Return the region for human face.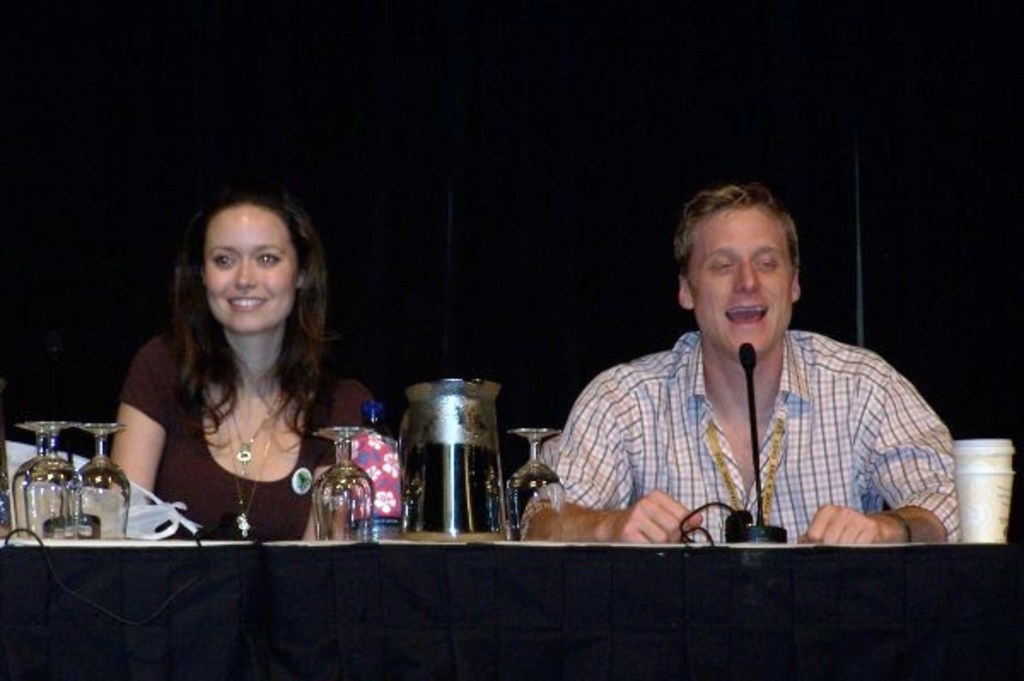
BBox(205, 205, 295, 335).
